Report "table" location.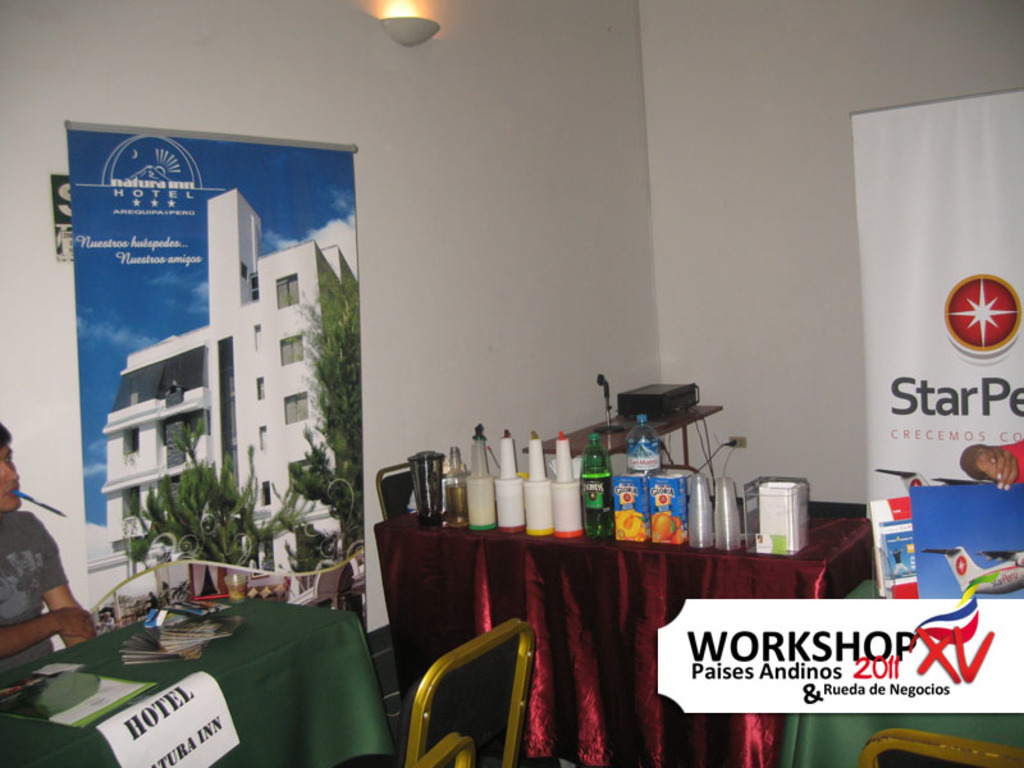
Report: x1=4 y1=593 x2=396 y2=767.
